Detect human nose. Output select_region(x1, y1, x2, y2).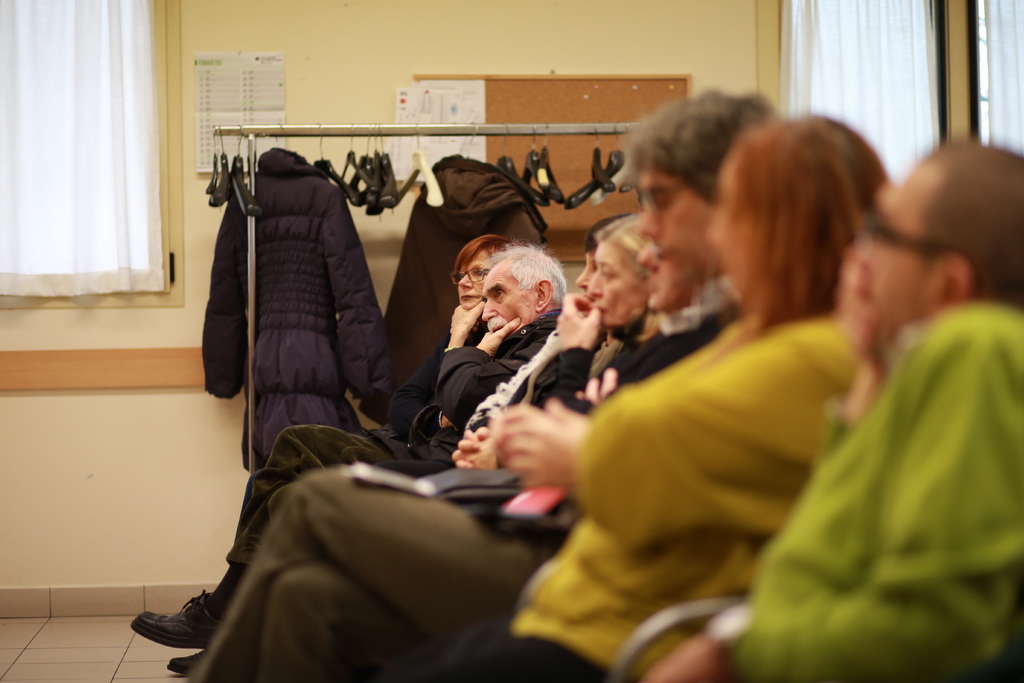
select_region(461, 276, 470, 288).
